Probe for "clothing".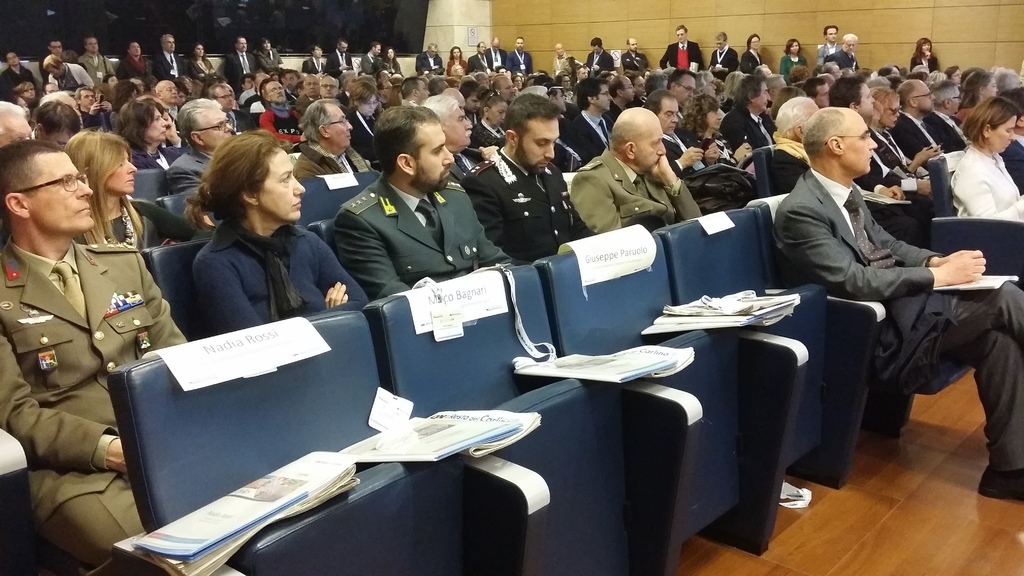
Probe result: (left=604, top=104, right=628, bottom=123).
